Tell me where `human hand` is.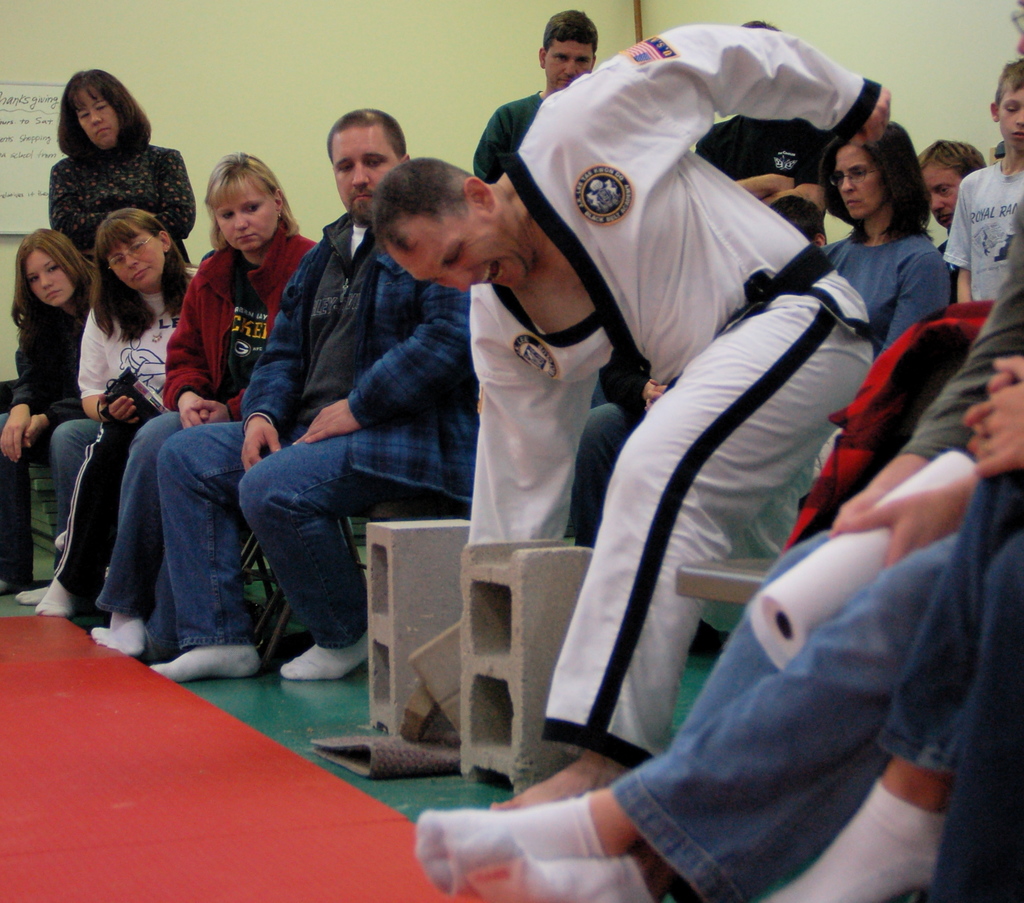
`human hand` is at [left=774, top=172, right=796, bottom=196].
